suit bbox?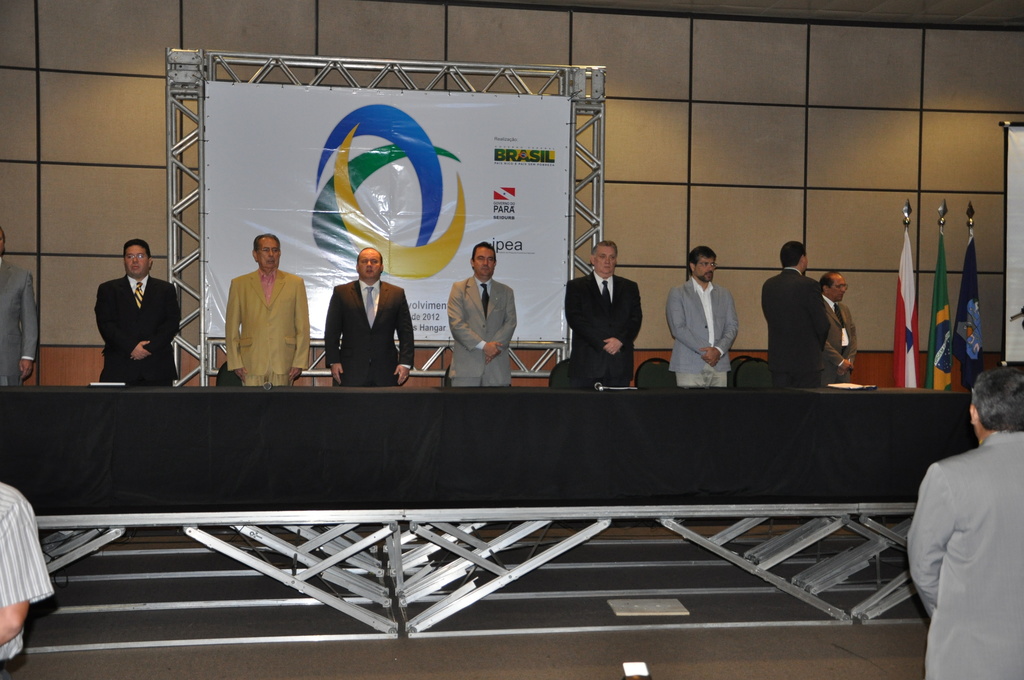
detection(762, 266, 829, 389)
